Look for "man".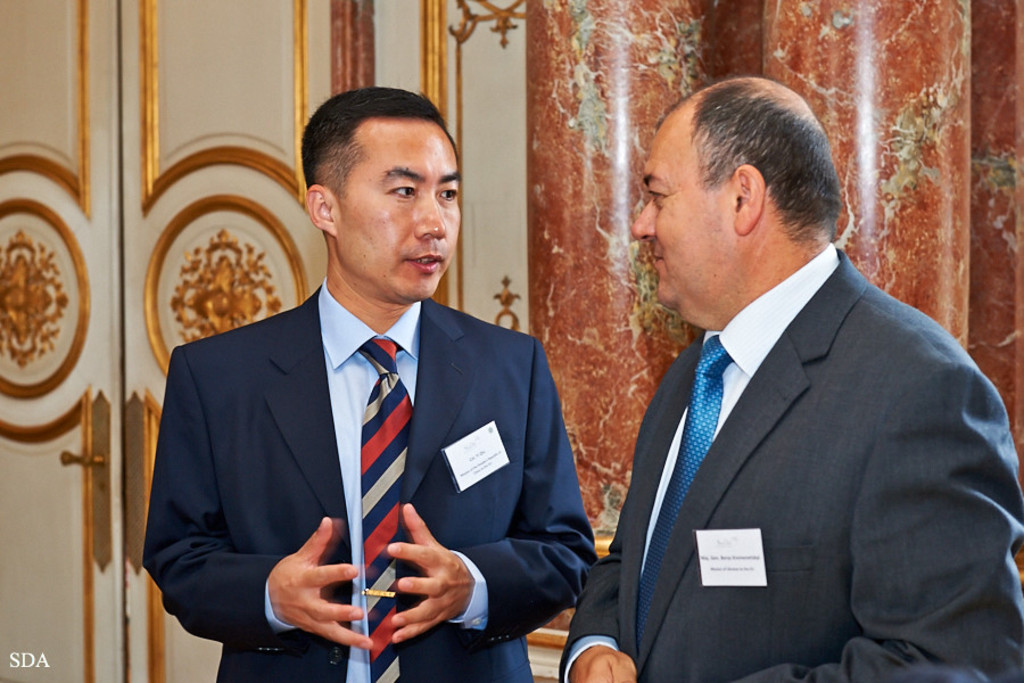
Found: 568:51:1007:668.
